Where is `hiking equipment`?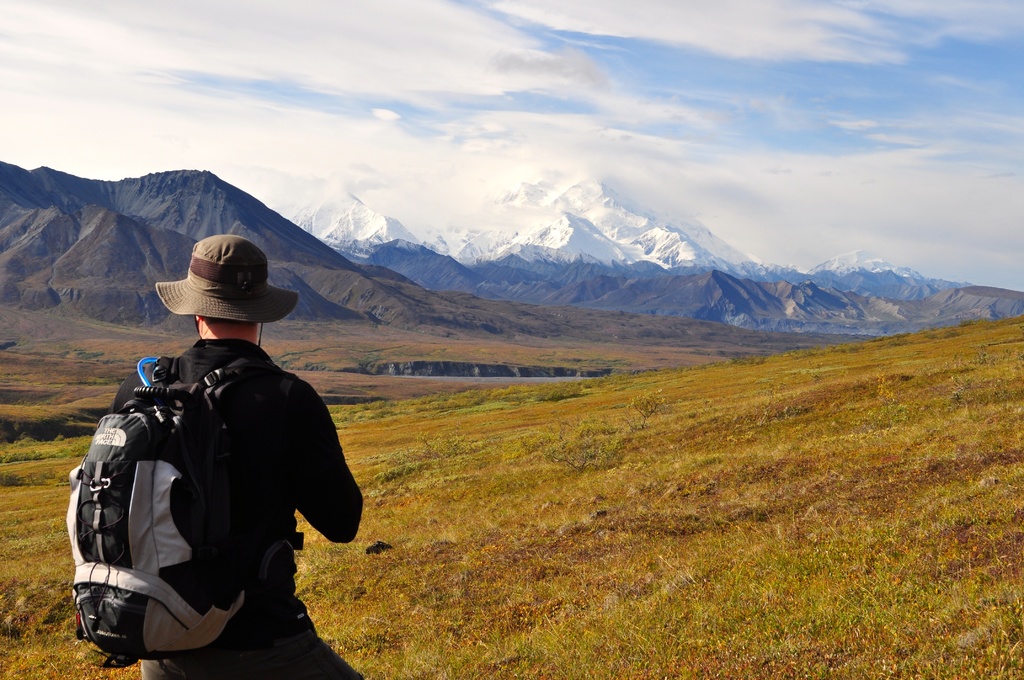
(55,349,316,675).
